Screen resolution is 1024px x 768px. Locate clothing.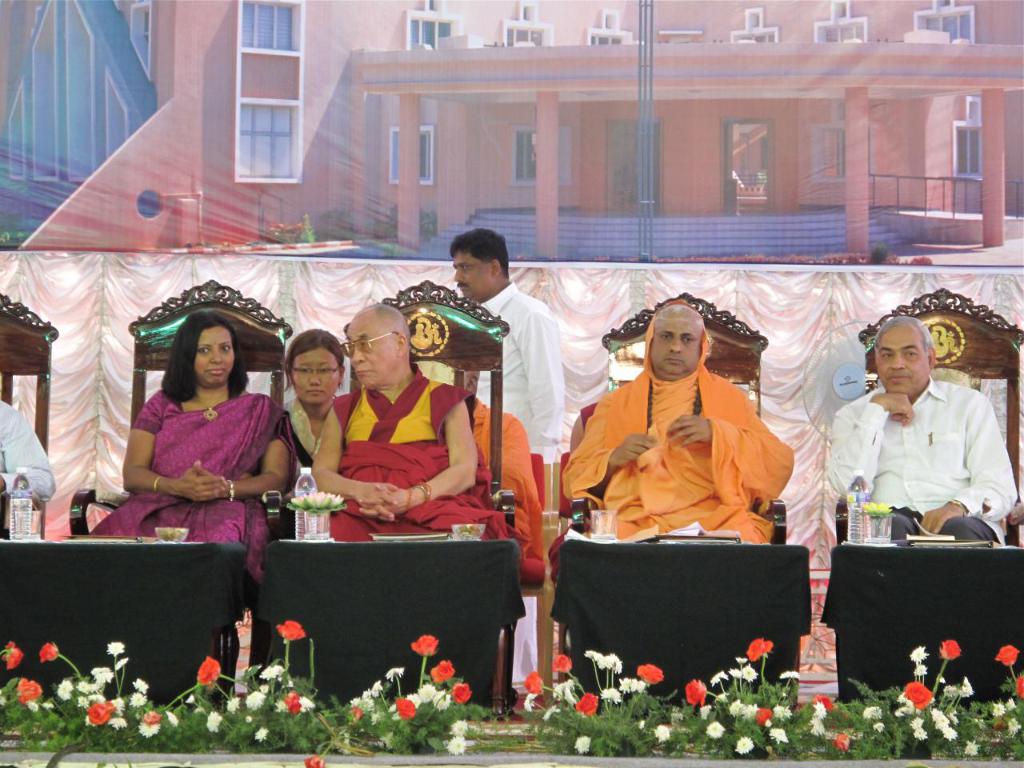
Rect(278, 397, 337, 458).
